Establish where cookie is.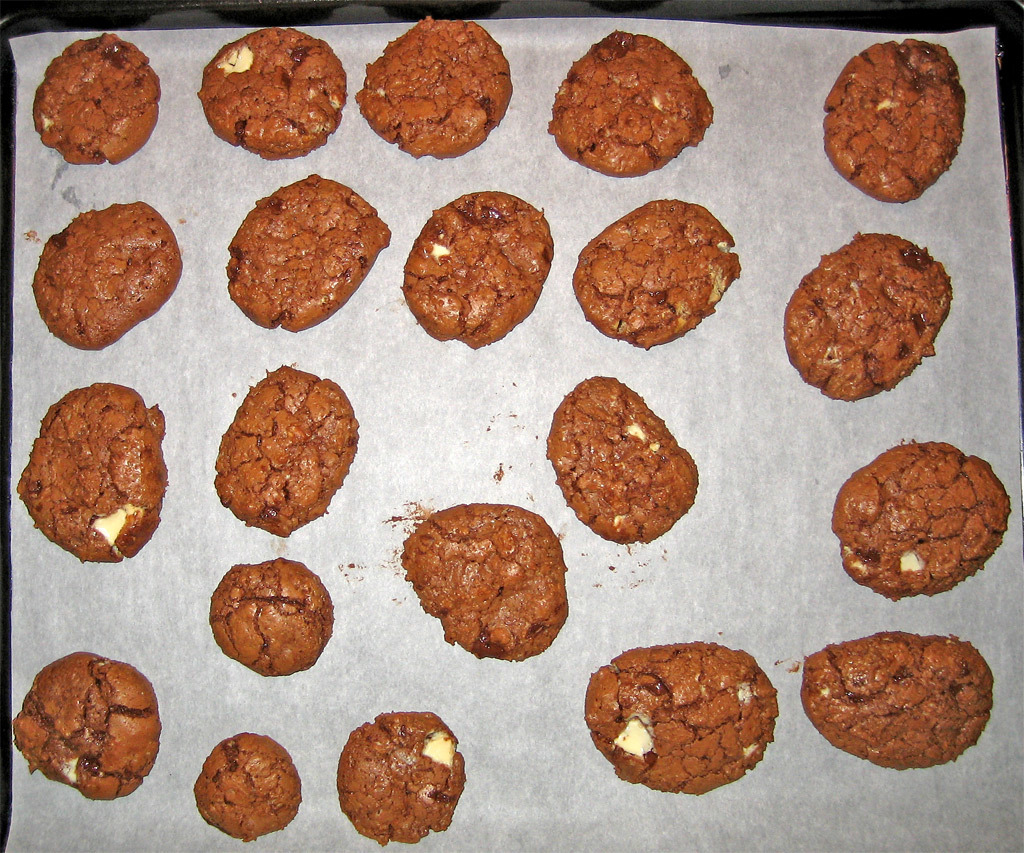
Established at 352:15:514:161.
